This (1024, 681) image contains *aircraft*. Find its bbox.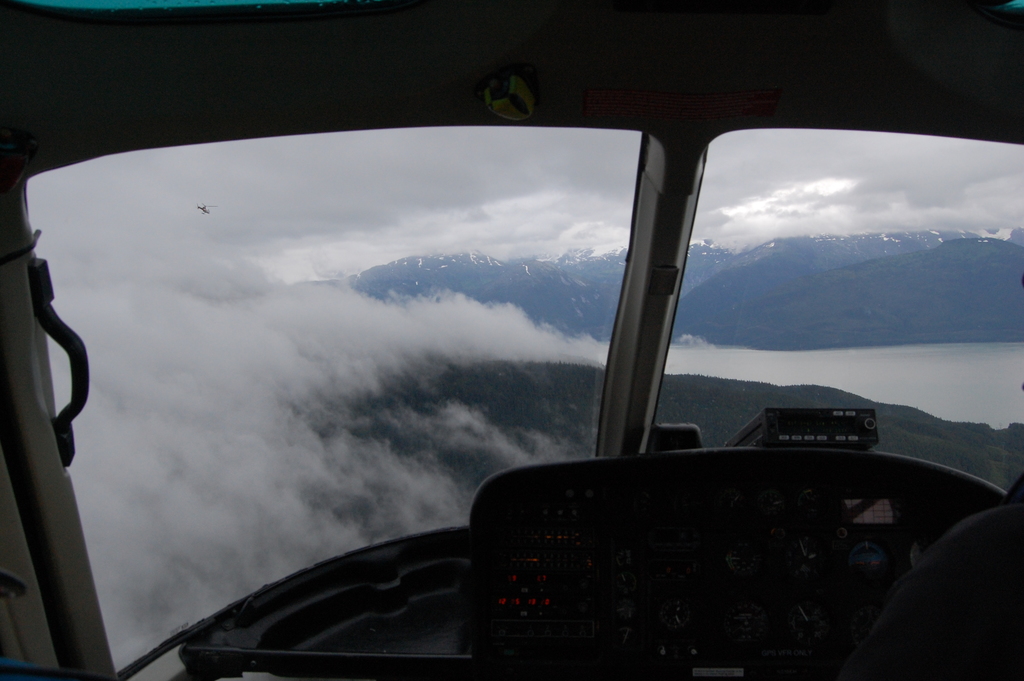
select_region(0, 0, 1023, 680).
